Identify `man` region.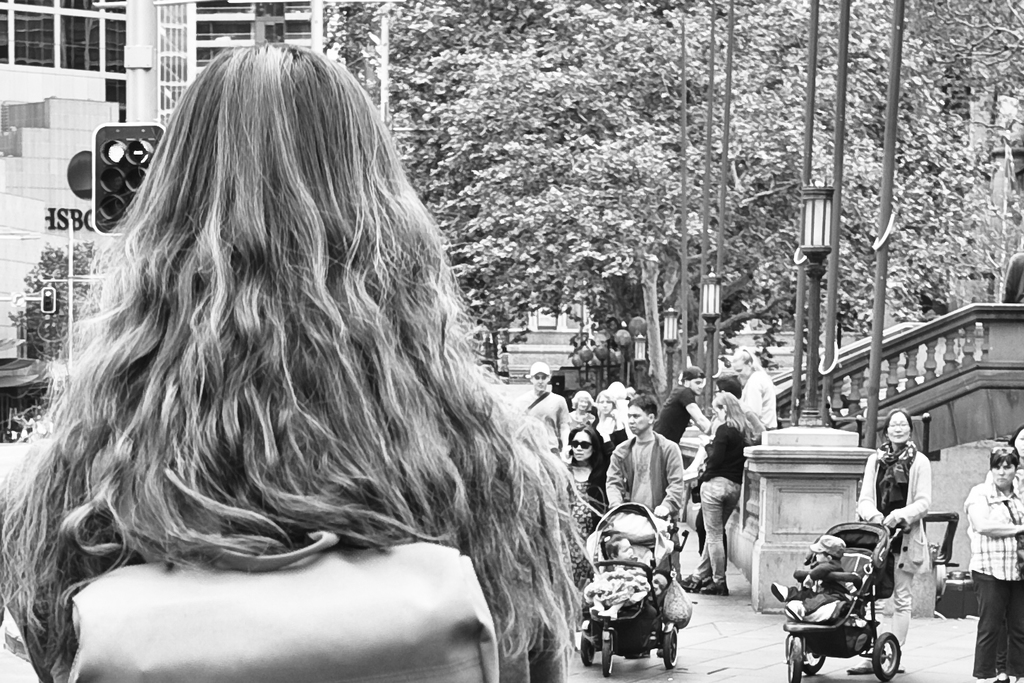
Region: (605,397,679,655).
